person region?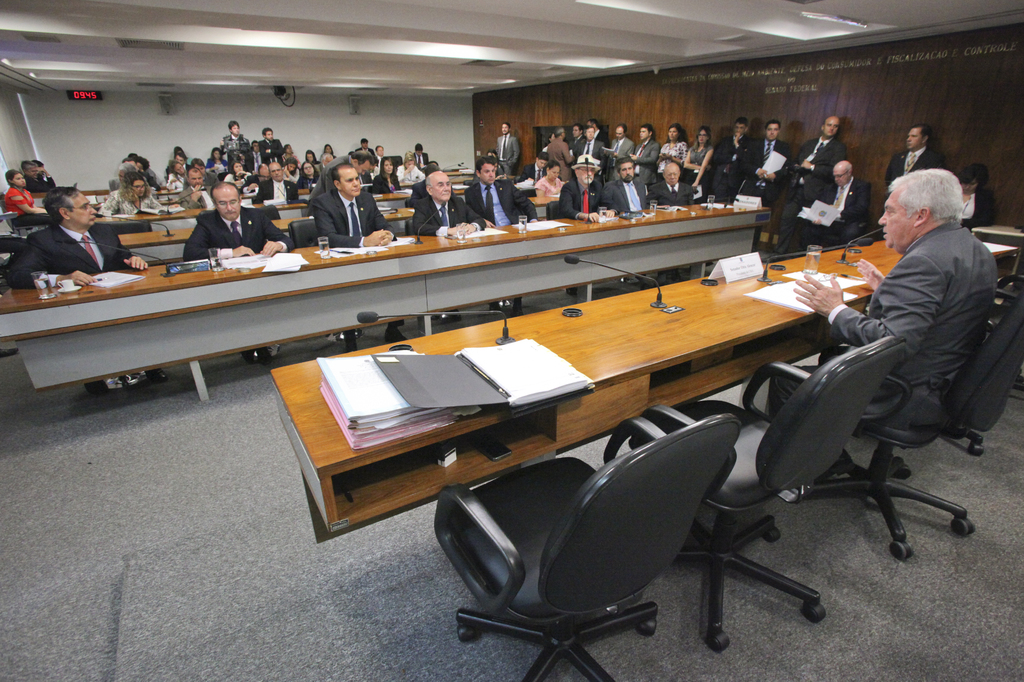
[604, 155, 653, 216]
